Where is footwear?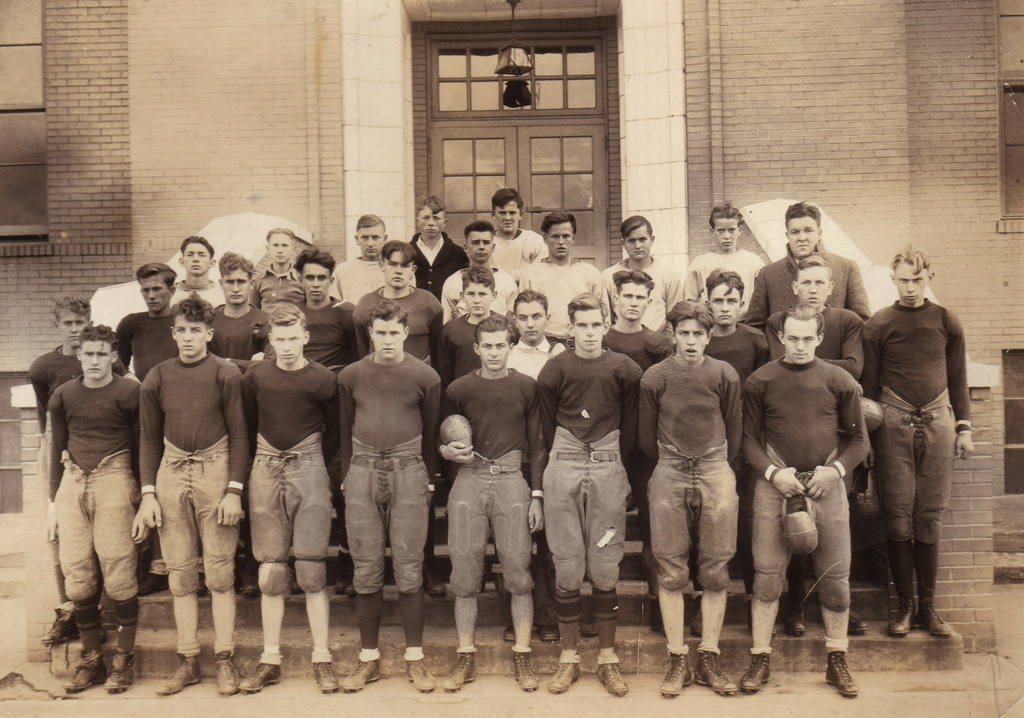
504:626:515:642.
